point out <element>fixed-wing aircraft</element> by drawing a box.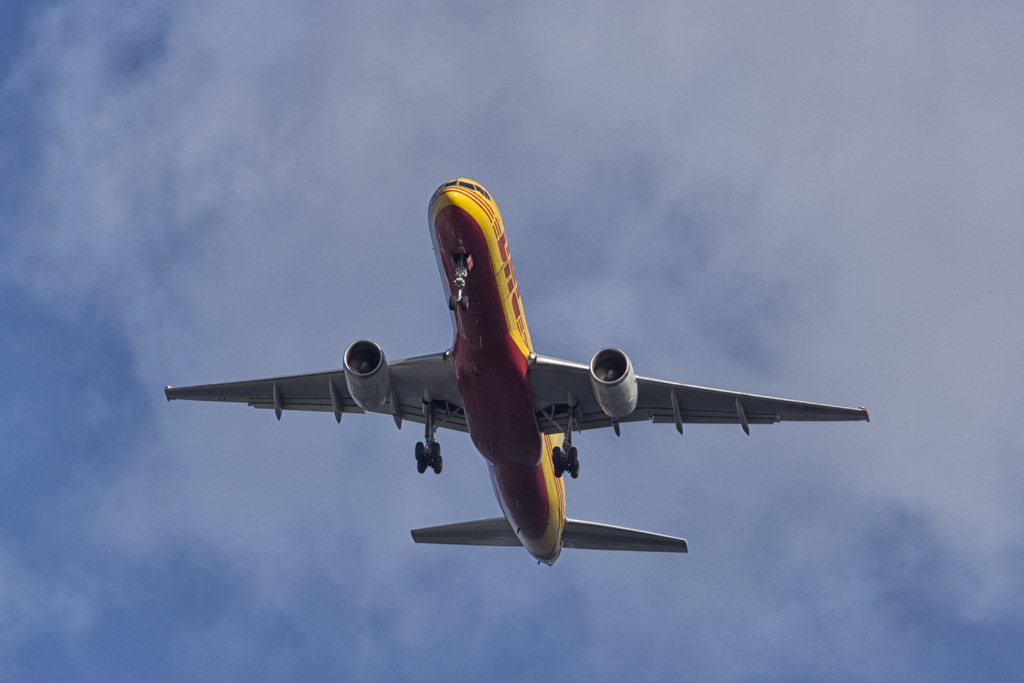
detection(150, 187, 876, 577).
